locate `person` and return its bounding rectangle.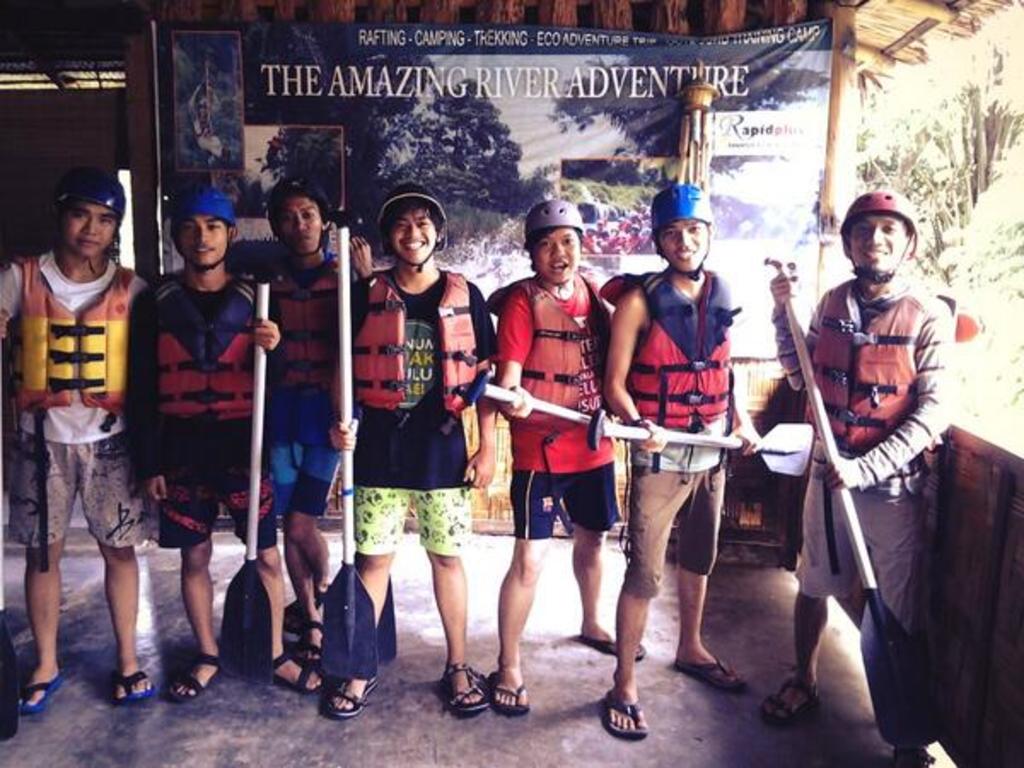
[left=0, top=166, right=155, bottom=715].
